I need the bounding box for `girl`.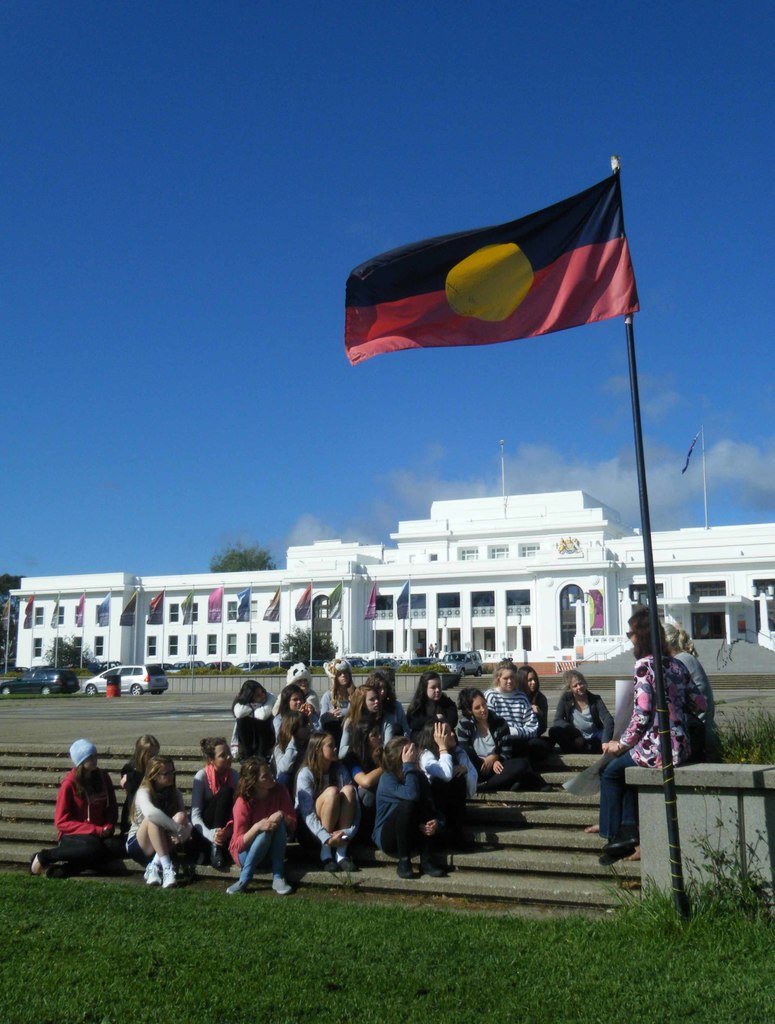
Here it is: {"left": 271, "top": 707, "right": 312, "bottom": 774}.
